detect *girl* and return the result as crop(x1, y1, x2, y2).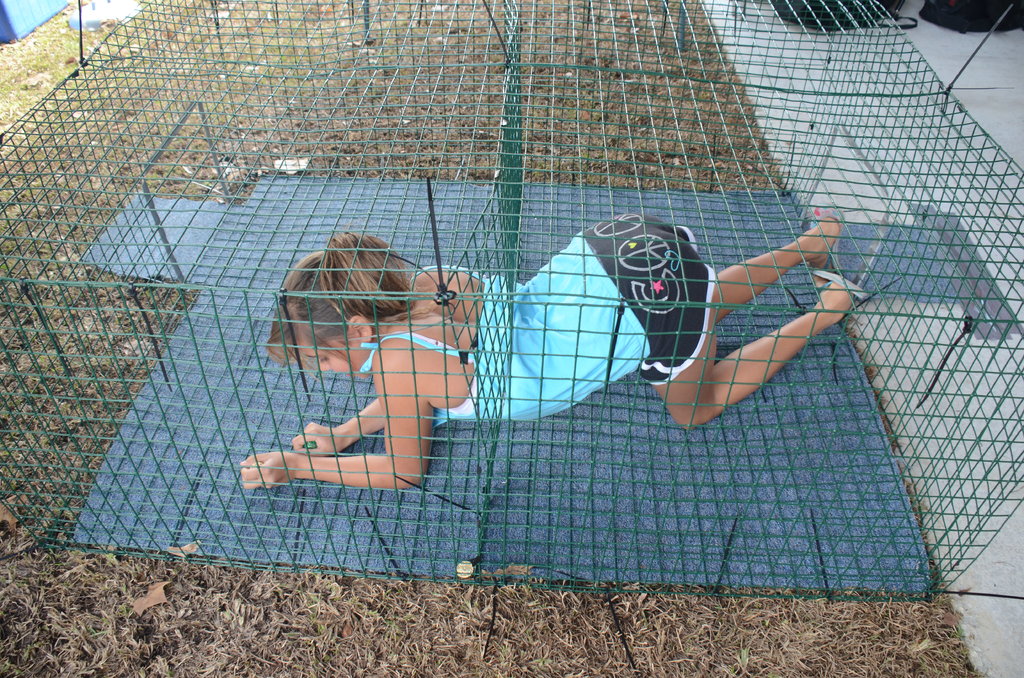
crop(239, 213, 871, 489).
